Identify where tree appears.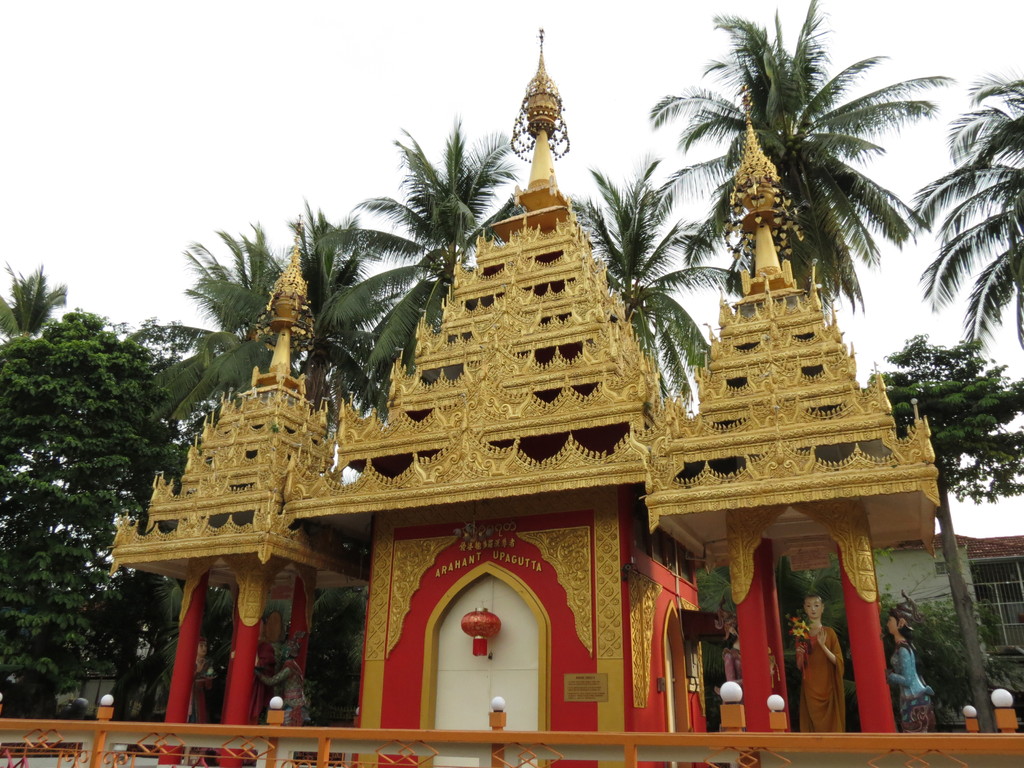
Appears at box=[886, 68, 1023, 363].
